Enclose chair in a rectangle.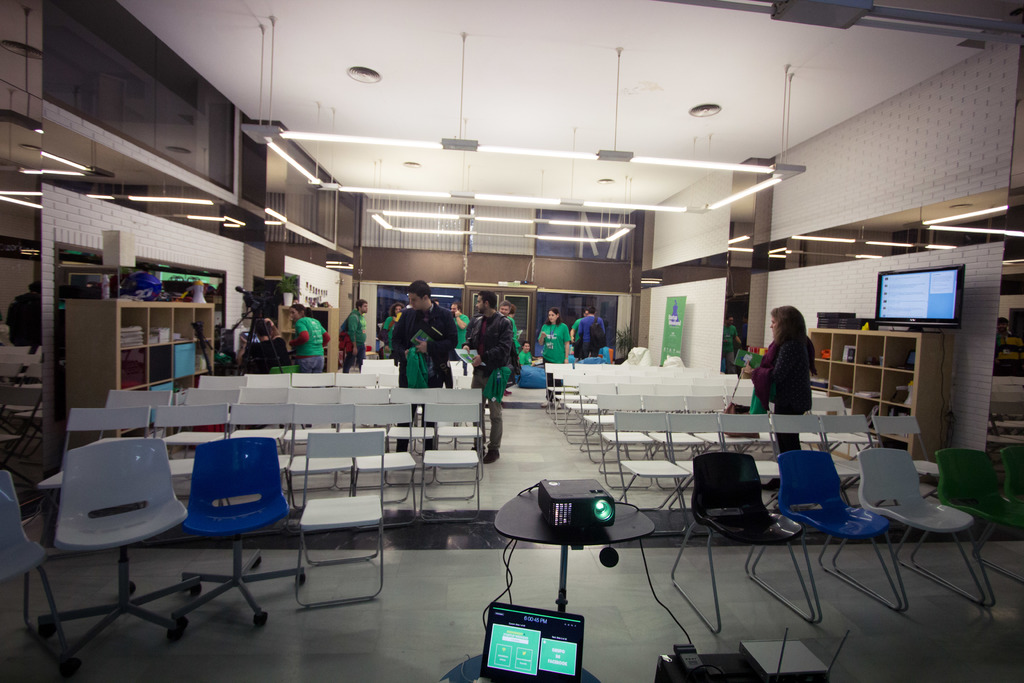
<region>909, 447, 1022, 600</region>.
